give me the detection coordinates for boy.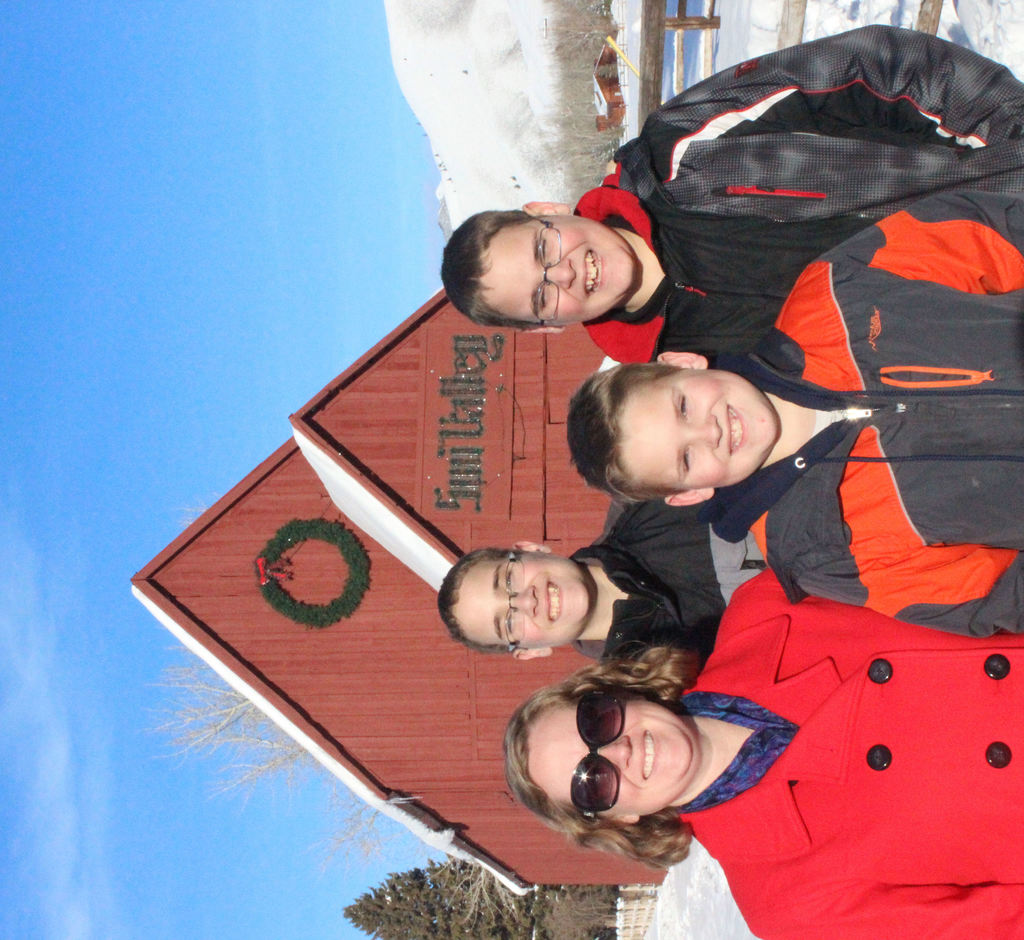
left=566, top=175, right=1020, bottom=631.
